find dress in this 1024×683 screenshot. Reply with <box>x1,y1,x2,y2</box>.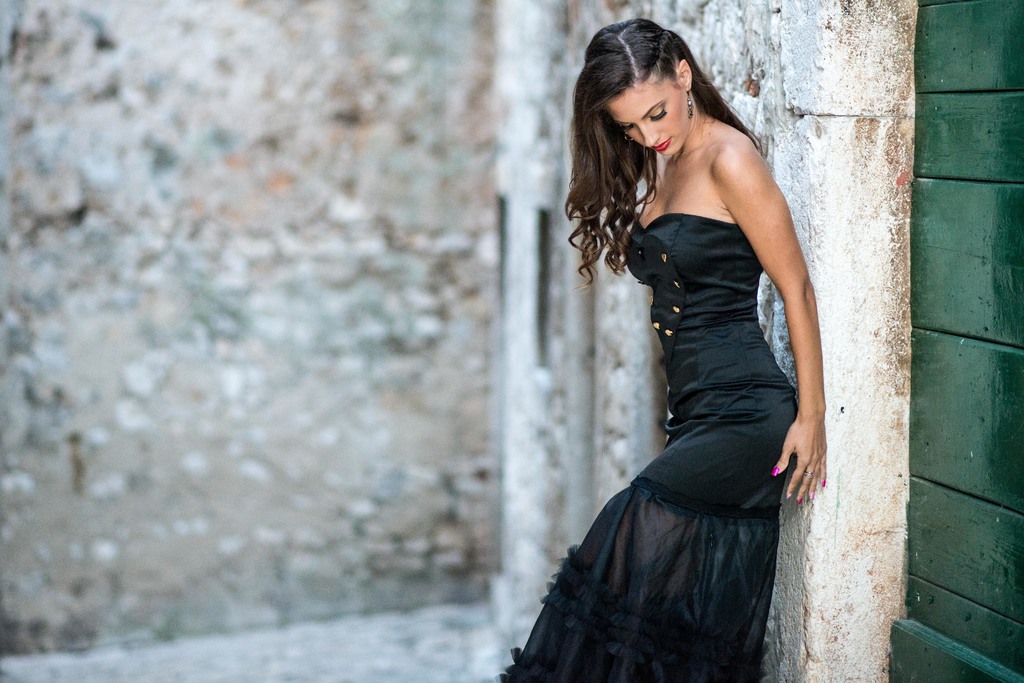
<box>511,192,794,665</box>.
